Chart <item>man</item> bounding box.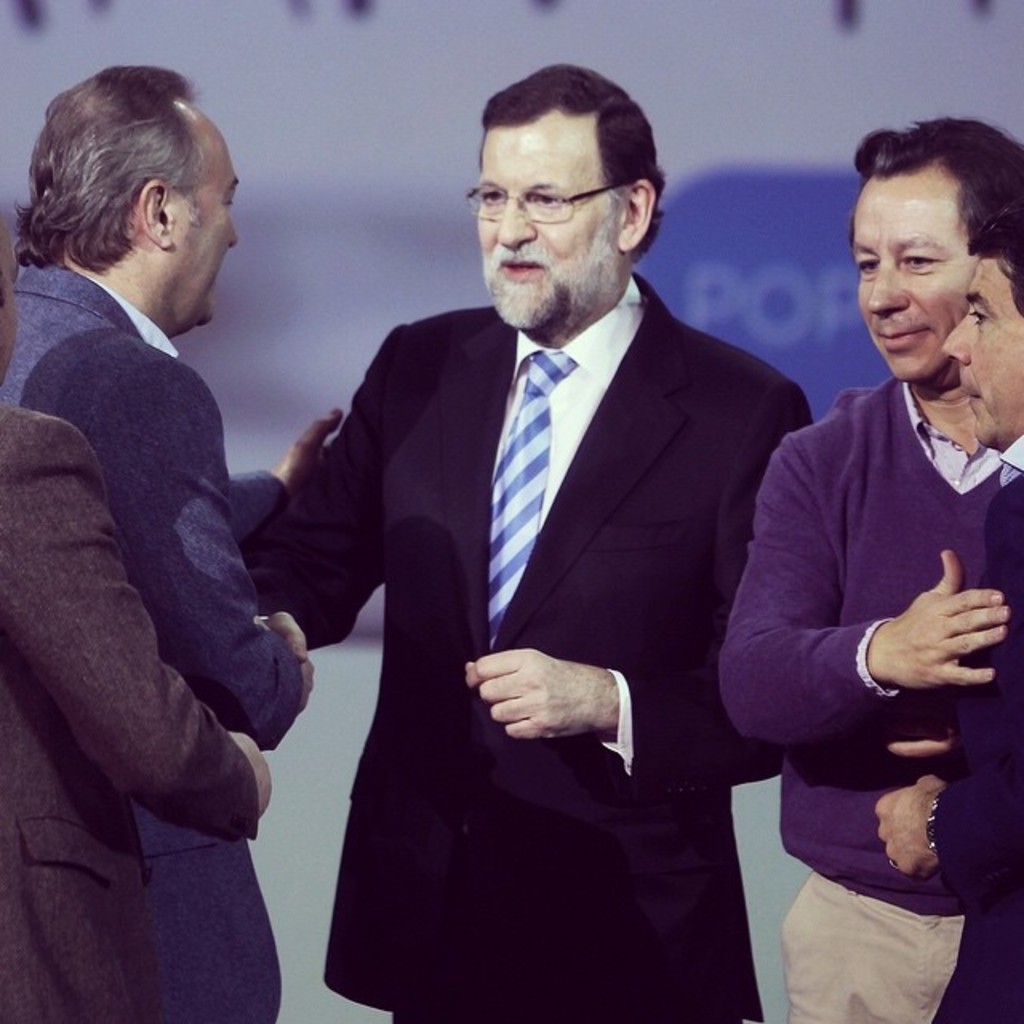
Charted: 0:51:342:1022.
